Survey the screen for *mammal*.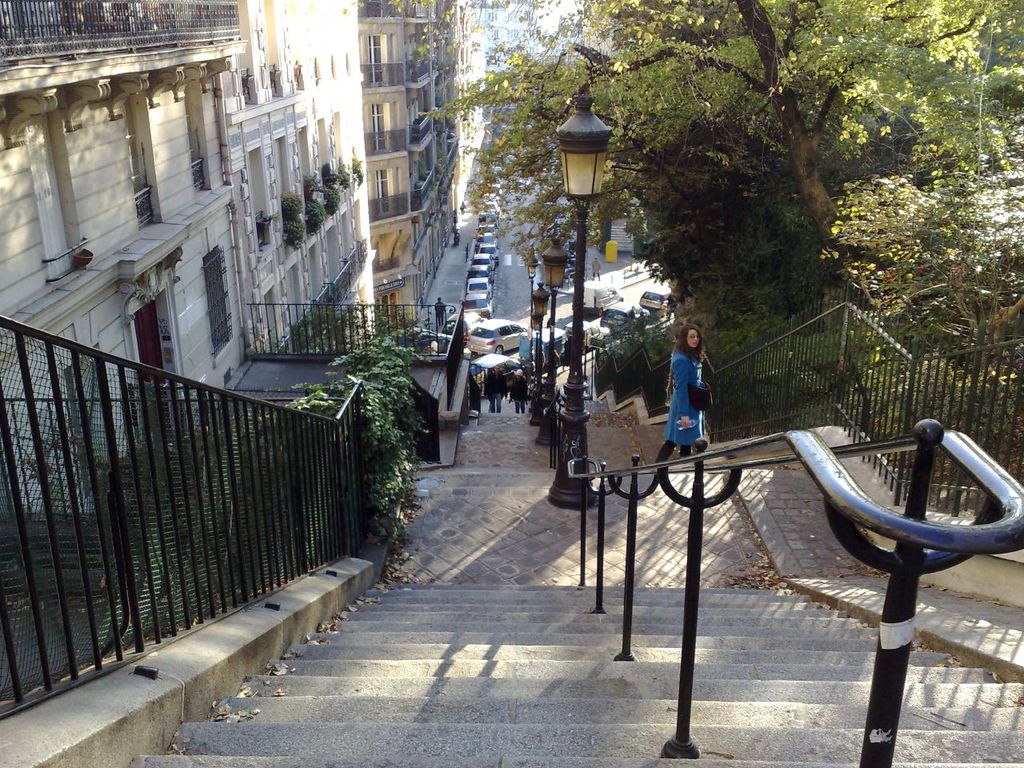
Survey found: rect(433, 298, 448, 324).
